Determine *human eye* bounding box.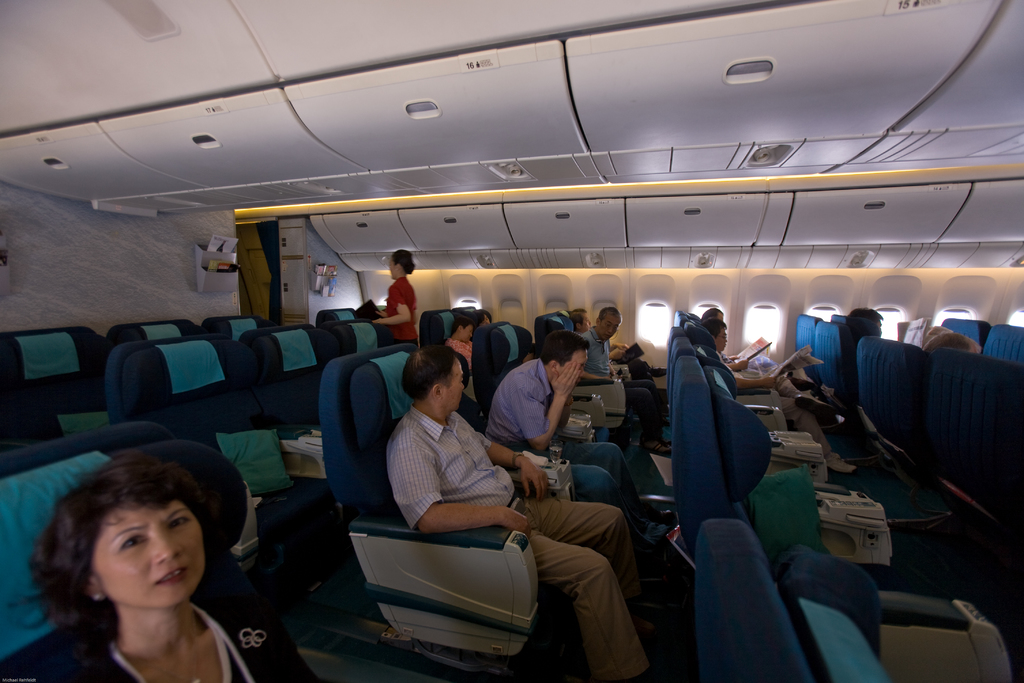
Determined: left=460, top=375, right=466, bottom=384.
